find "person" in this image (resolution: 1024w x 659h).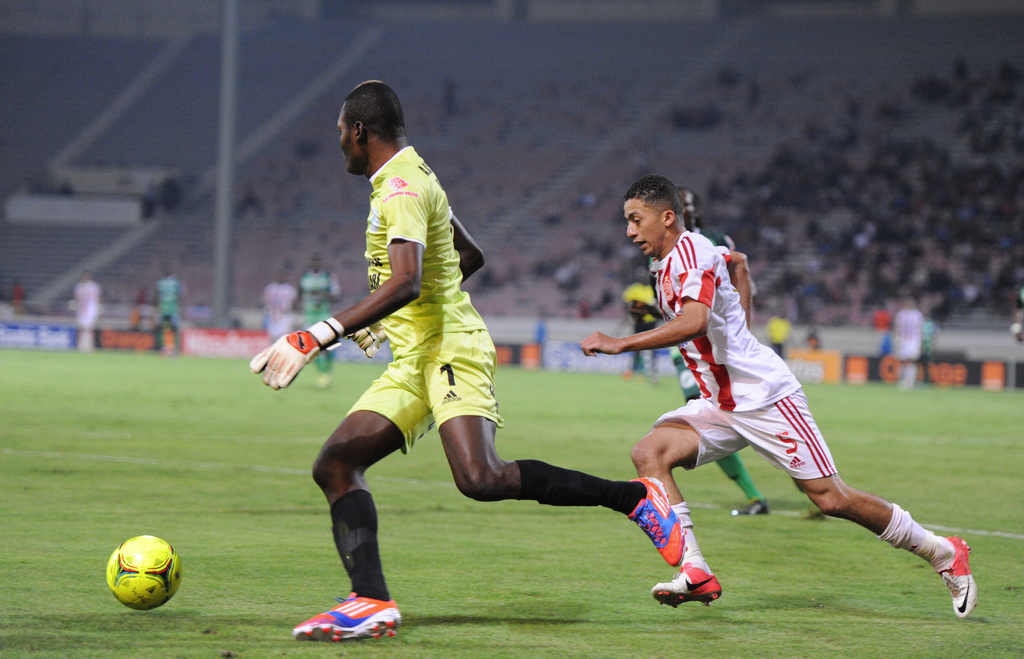
rect(762, 304, 794, 360).
